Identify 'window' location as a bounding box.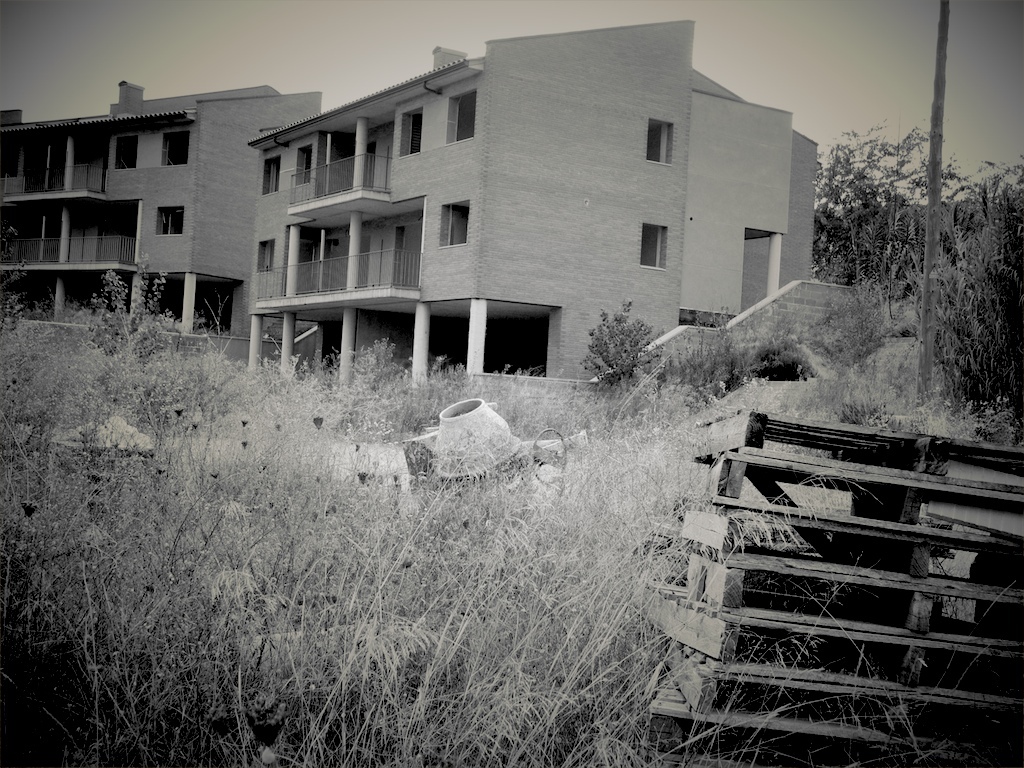
455:93:475:136.
